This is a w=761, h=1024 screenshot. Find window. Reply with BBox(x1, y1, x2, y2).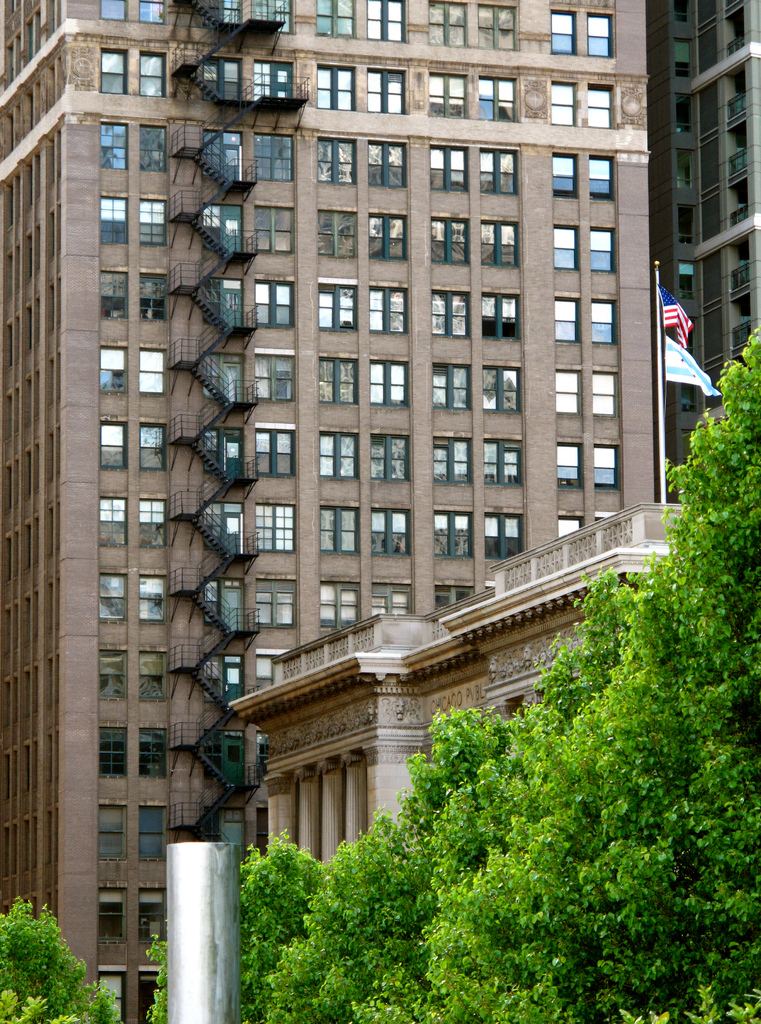
BBox(197, 127, 295, 179).
